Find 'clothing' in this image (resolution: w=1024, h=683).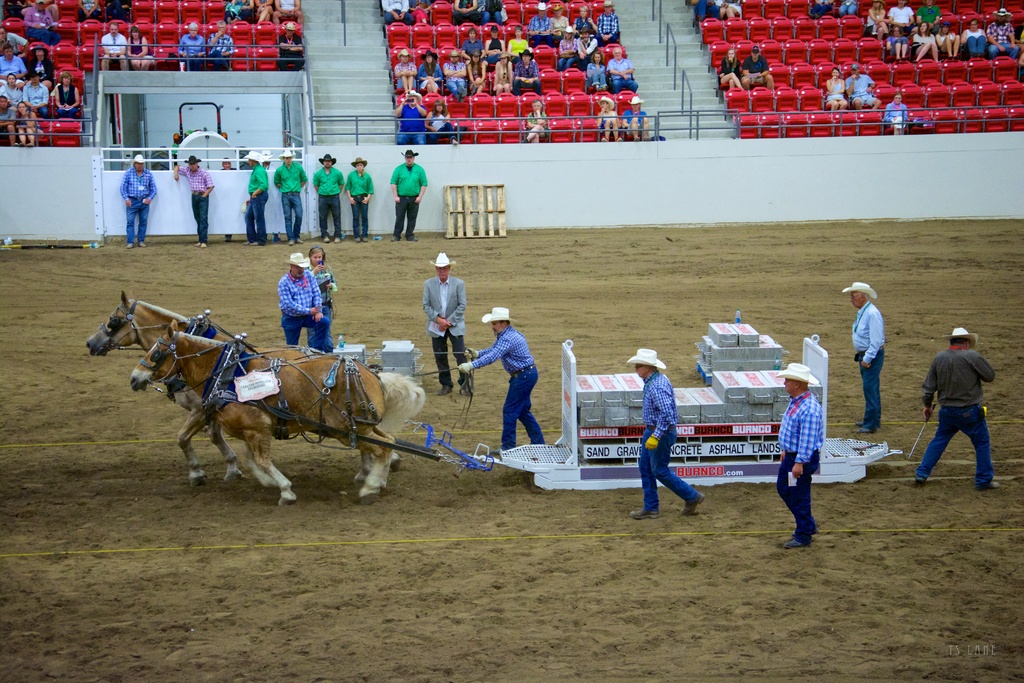
detection(771, 386, 824, 538).
